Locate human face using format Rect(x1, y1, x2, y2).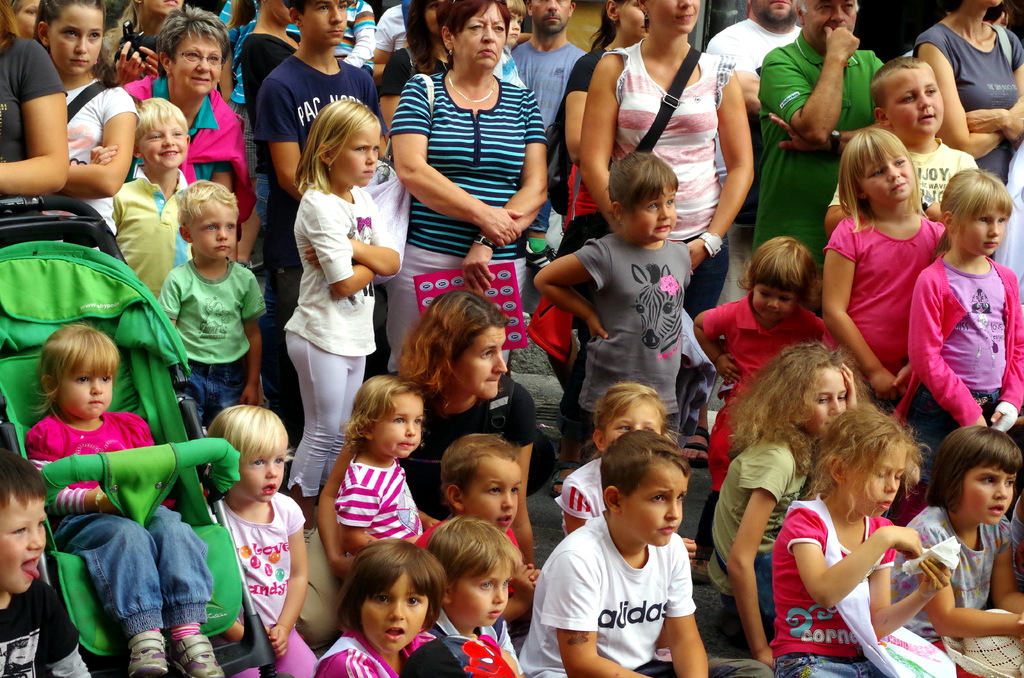
Rect(508, 11, 524, 45).
